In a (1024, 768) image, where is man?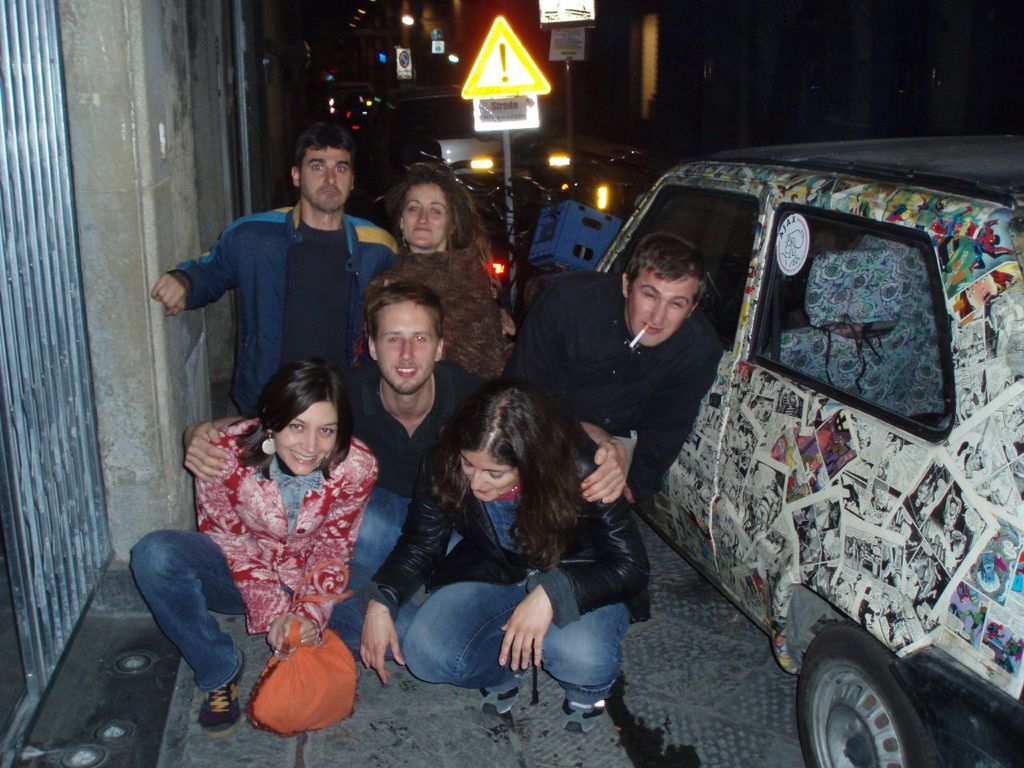
box(150, 152, 400, 457).
